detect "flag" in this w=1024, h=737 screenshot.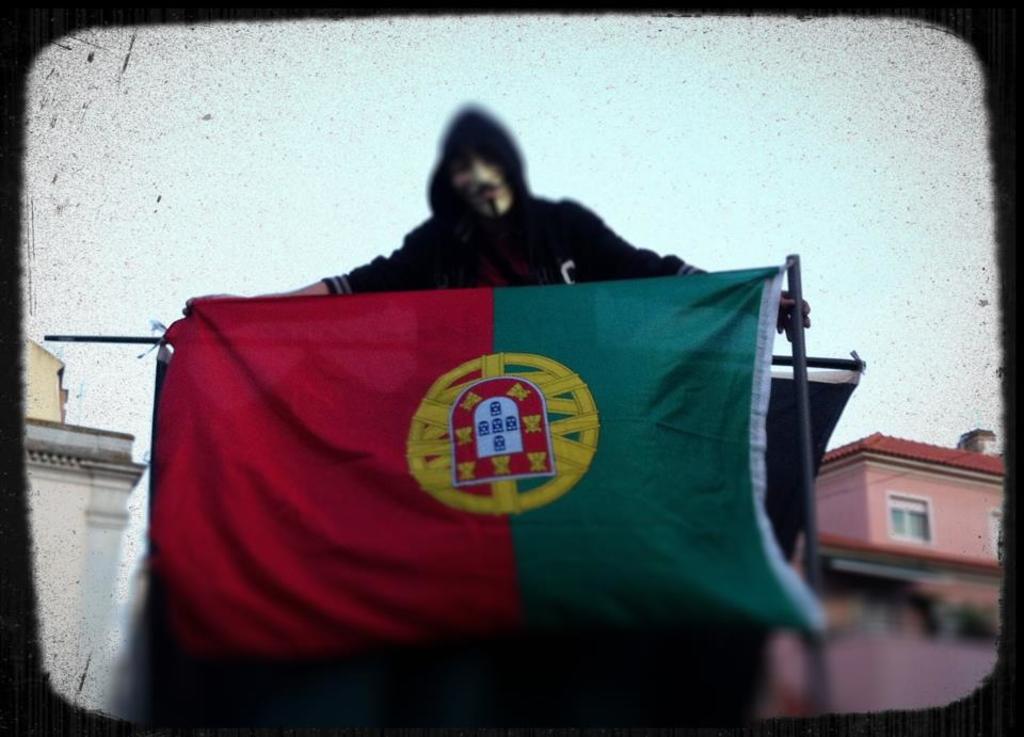
Detection: bbox(158, 228, 774, 695).
